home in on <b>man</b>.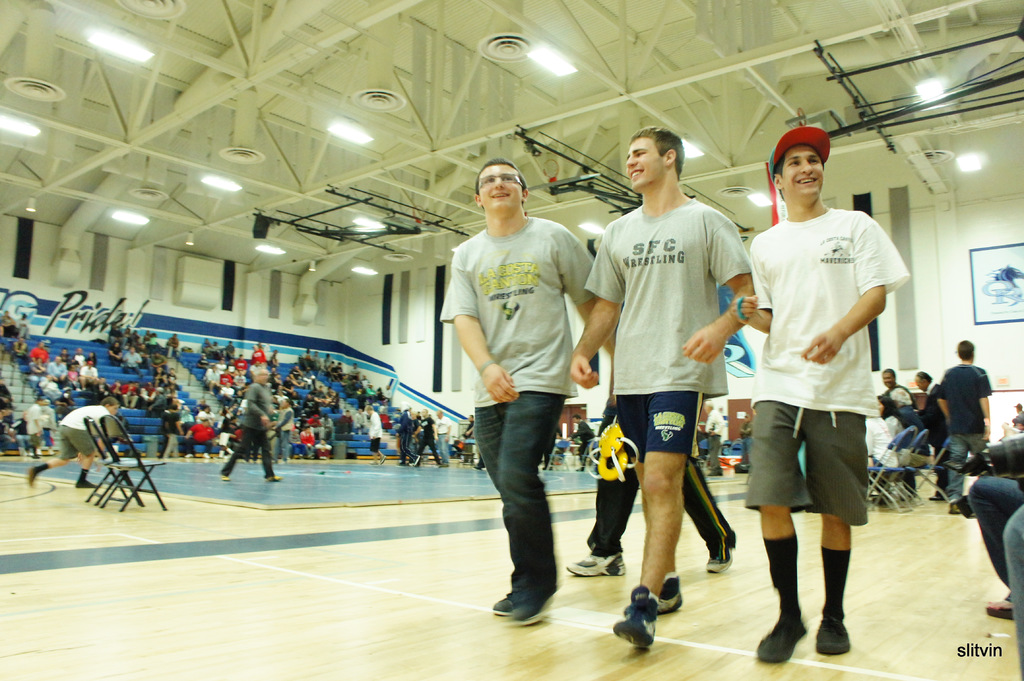
Homed in at [567, 413, 596, 472].
